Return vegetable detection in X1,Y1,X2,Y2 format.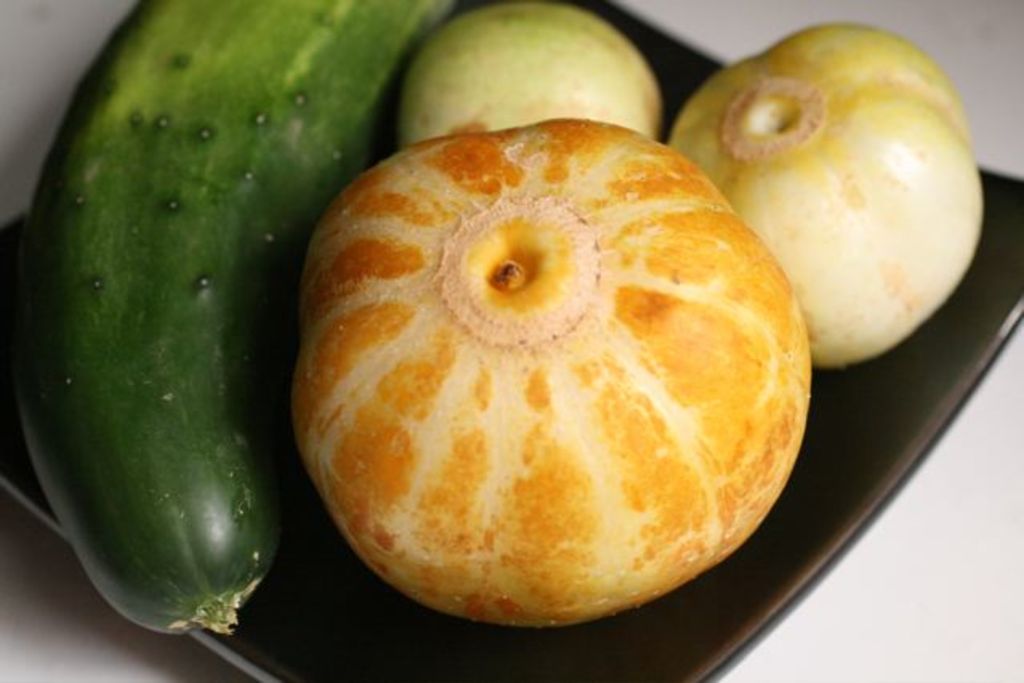
393,0,662,148.
